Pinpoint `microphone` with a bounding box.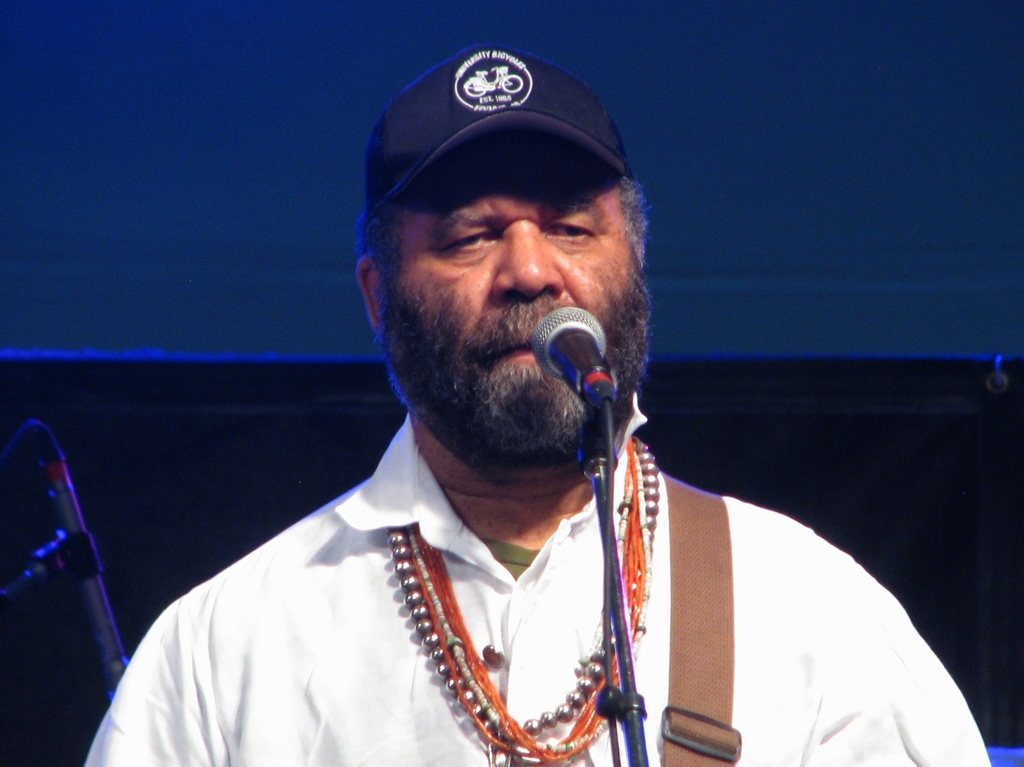
529 306 612 436.
